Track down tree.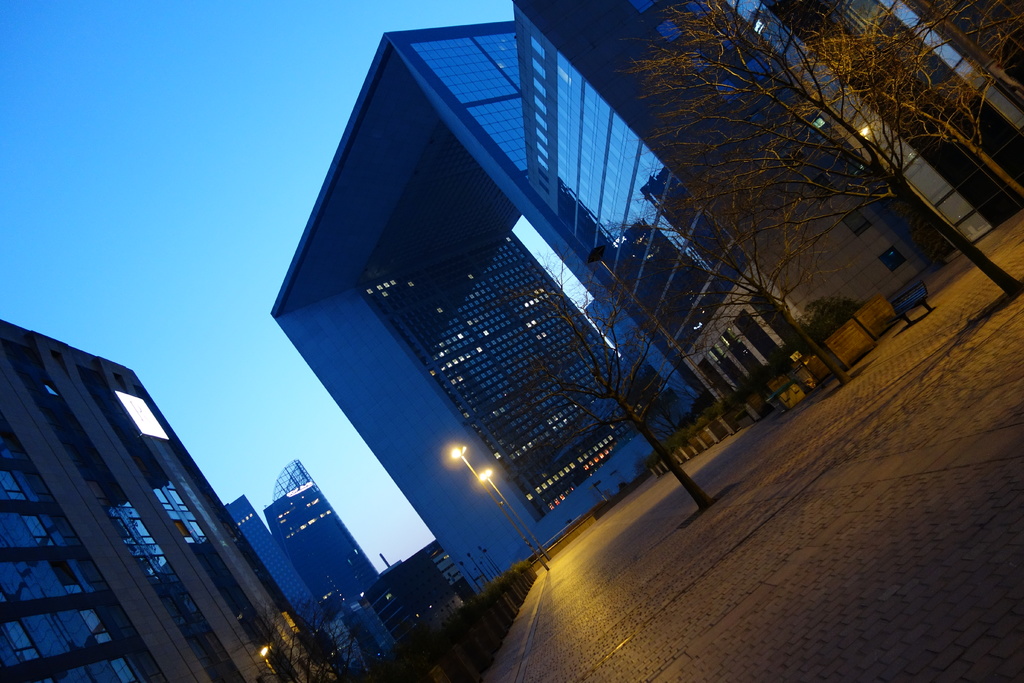
Tracked to 257,611,385,682.
